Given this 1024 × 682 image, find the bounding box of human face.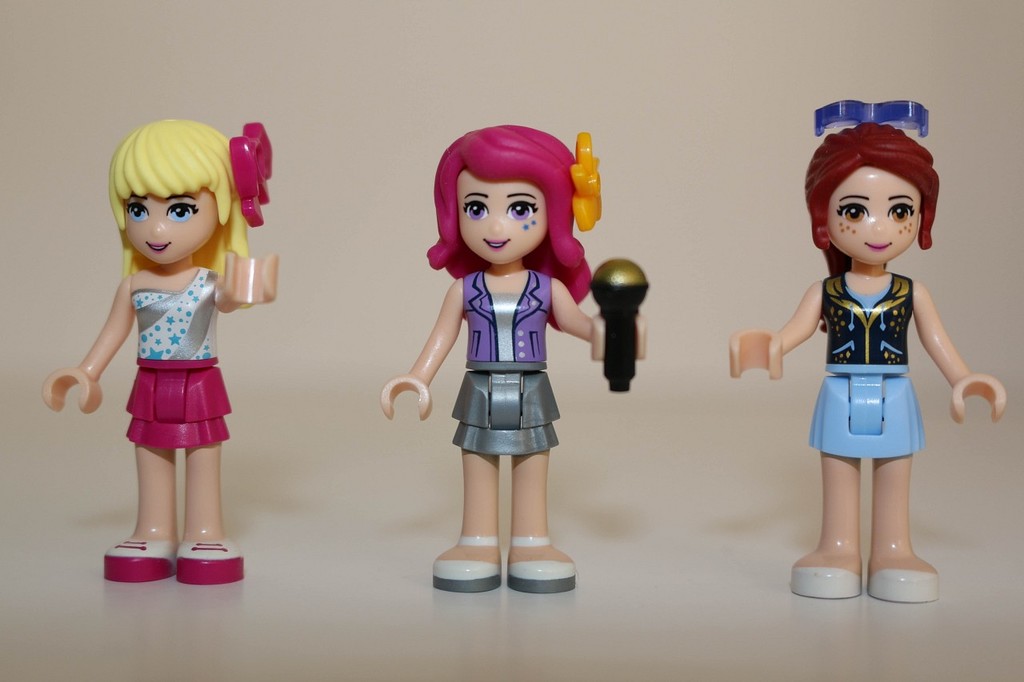
<box>446,162,557,259</box>.
